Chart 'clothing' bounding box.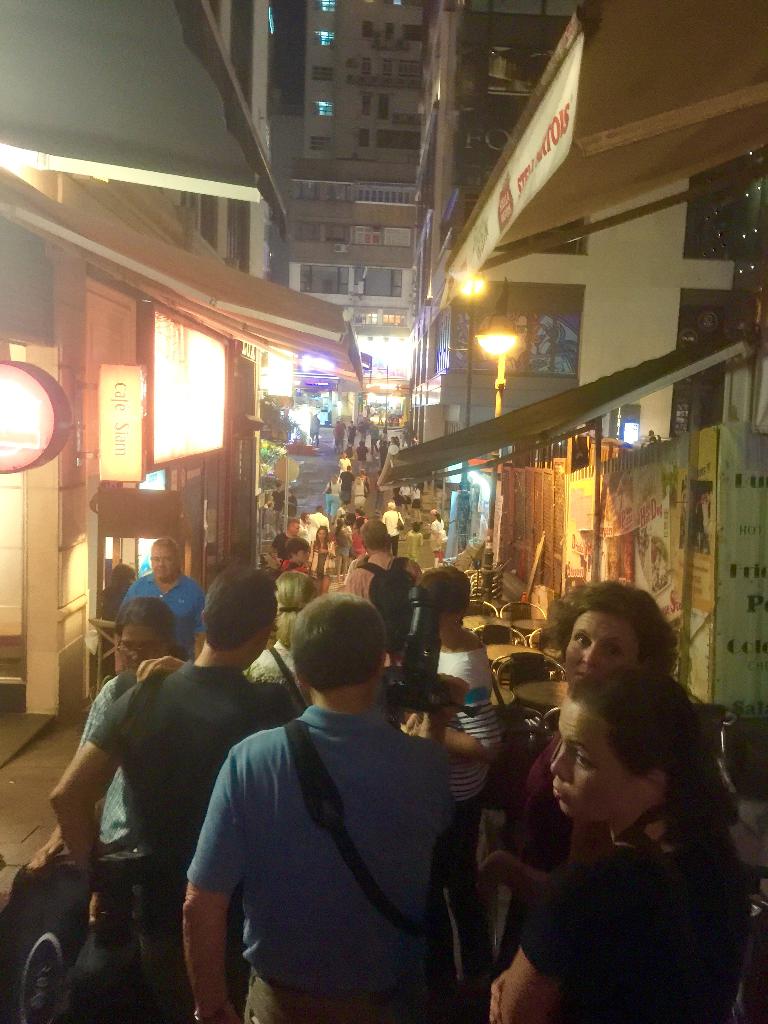
Charted: Rect(248, 636, 308, 714).
